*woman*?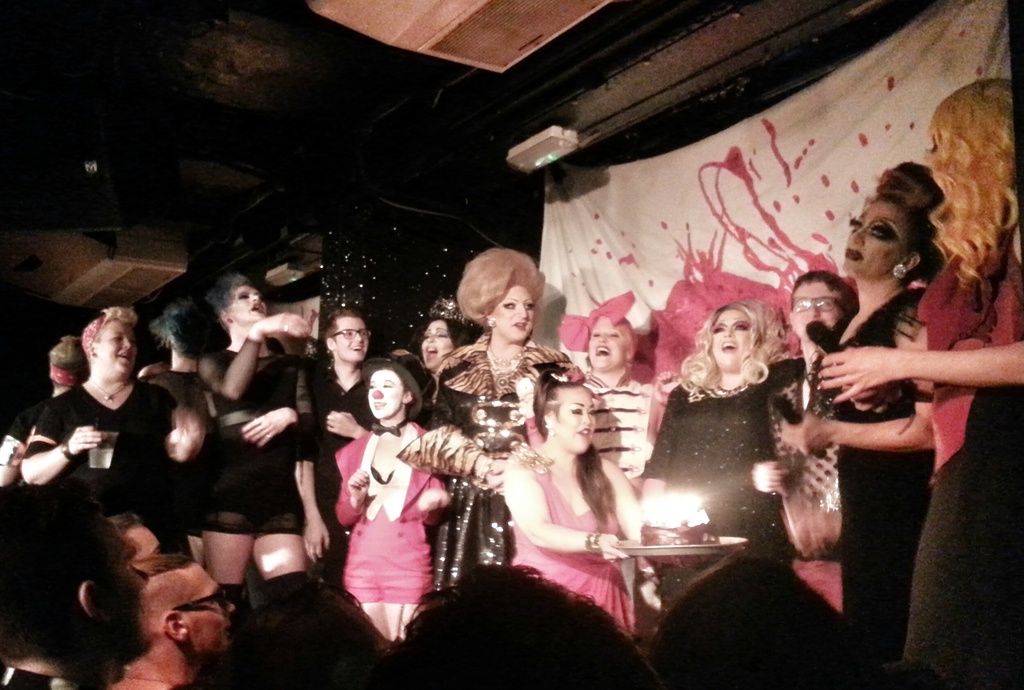
(14, 299, 210, 568)
